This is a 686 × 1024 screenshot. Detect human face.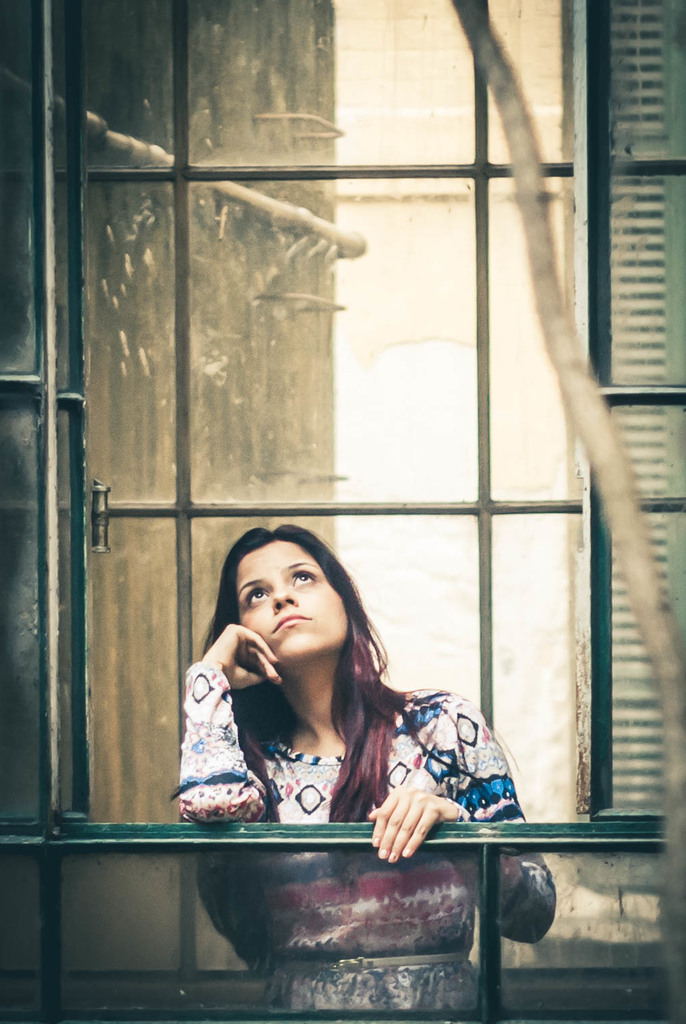
bbox=(237, 540, 356, 654).
